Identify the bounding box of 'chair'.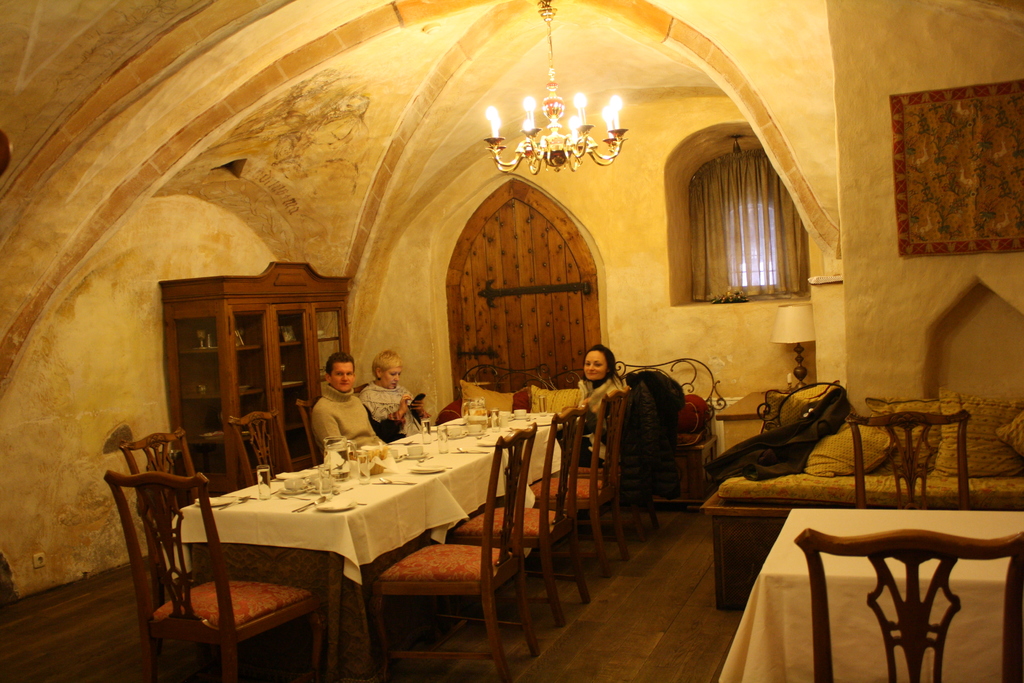
x1=539 y1=384 x2=628 y2=563.
